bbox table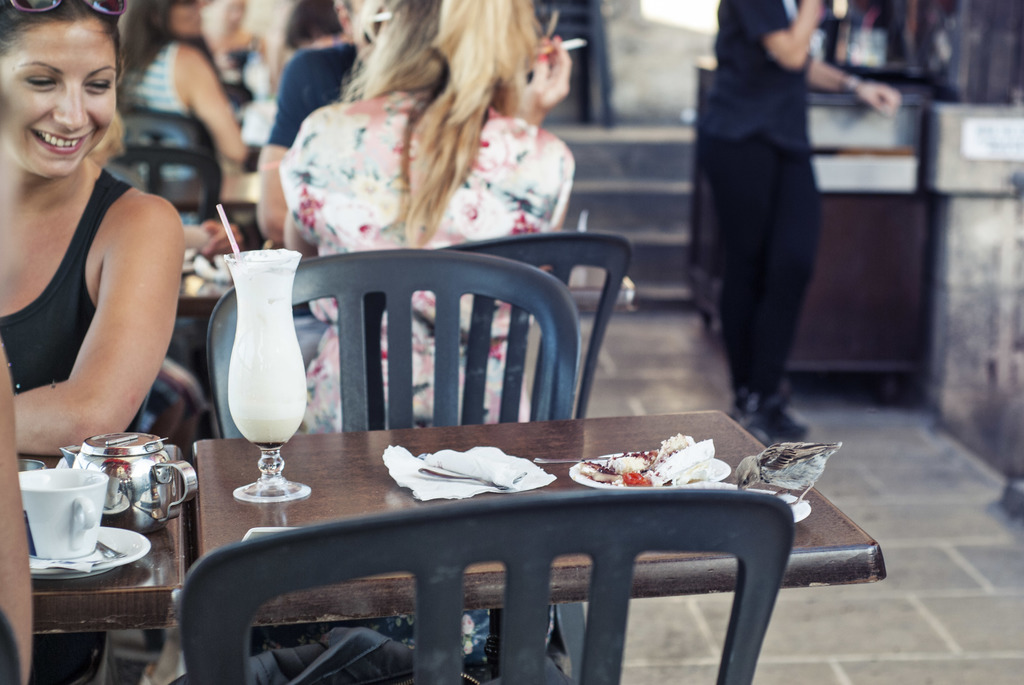
crop(99, 402, 818, 680)
